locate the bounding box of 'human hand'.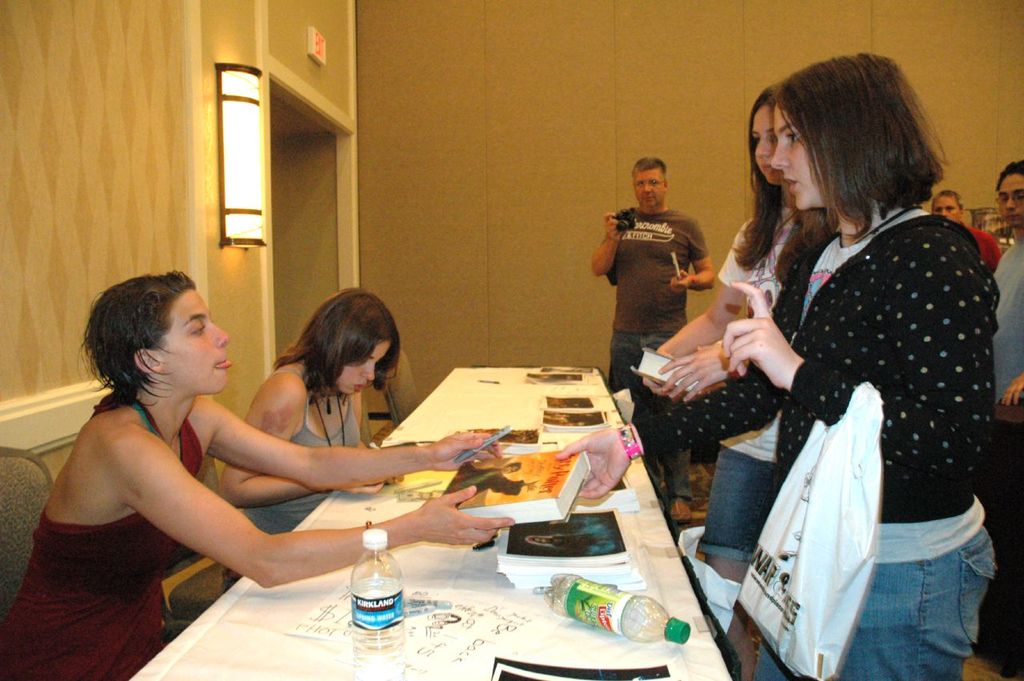
Bounding box: [639,350,684,401].
